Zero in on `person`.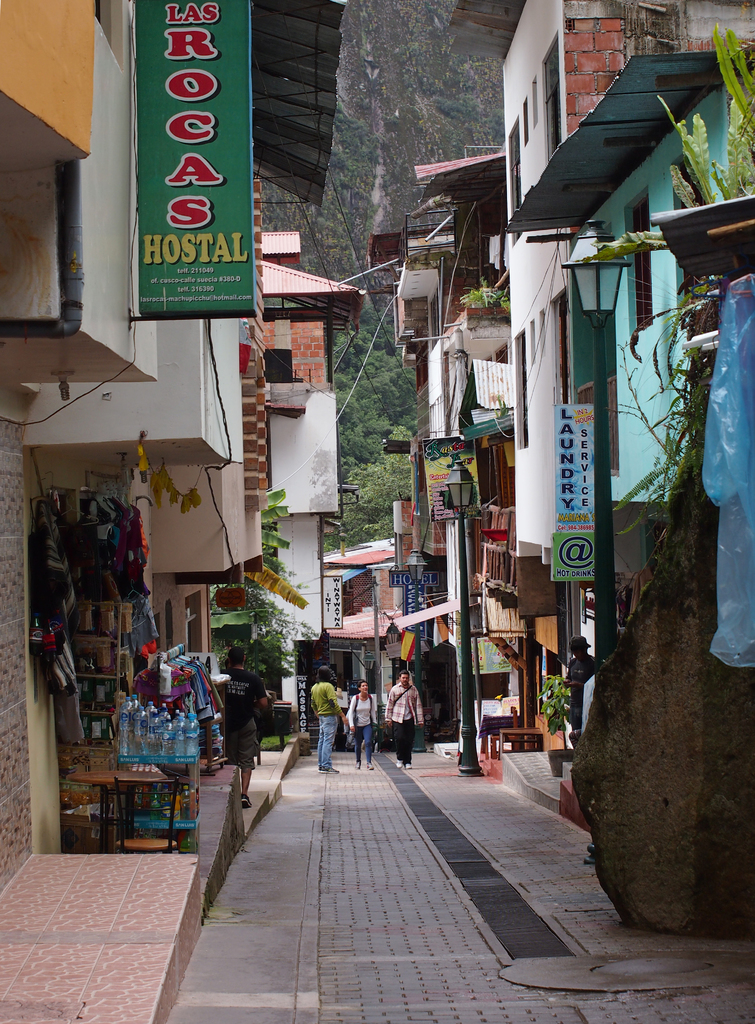
Zeroed in: <region>382, 671, 423, 771</region>.
